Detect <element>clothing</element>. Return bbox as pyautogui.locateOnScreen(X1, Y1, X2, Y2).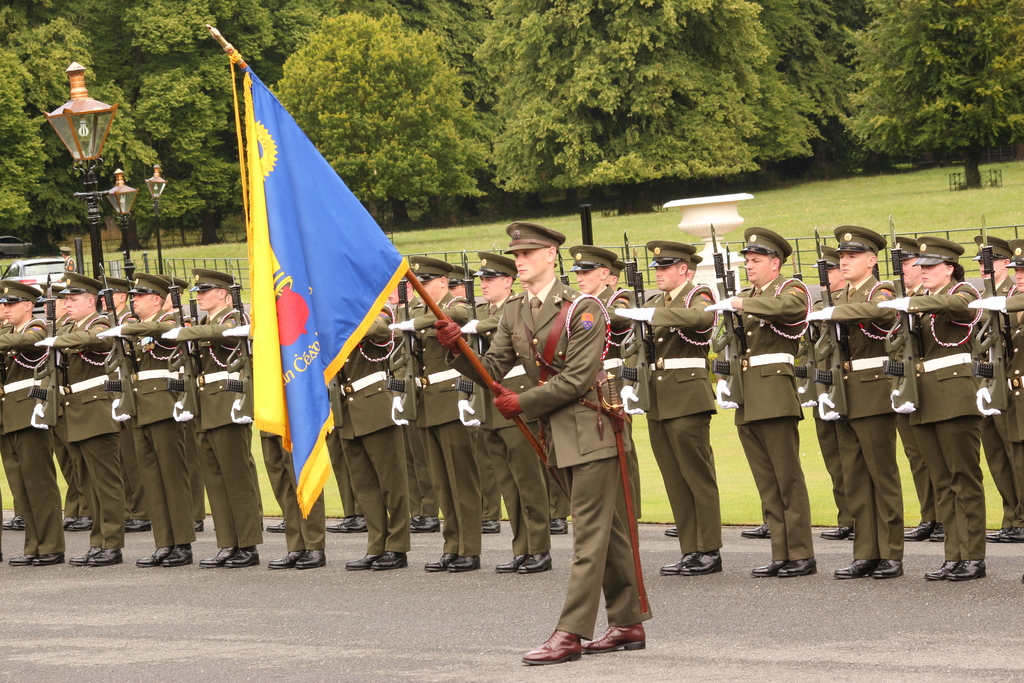
pyautogui.locateOnScreen(0, 324, 65, 544).
